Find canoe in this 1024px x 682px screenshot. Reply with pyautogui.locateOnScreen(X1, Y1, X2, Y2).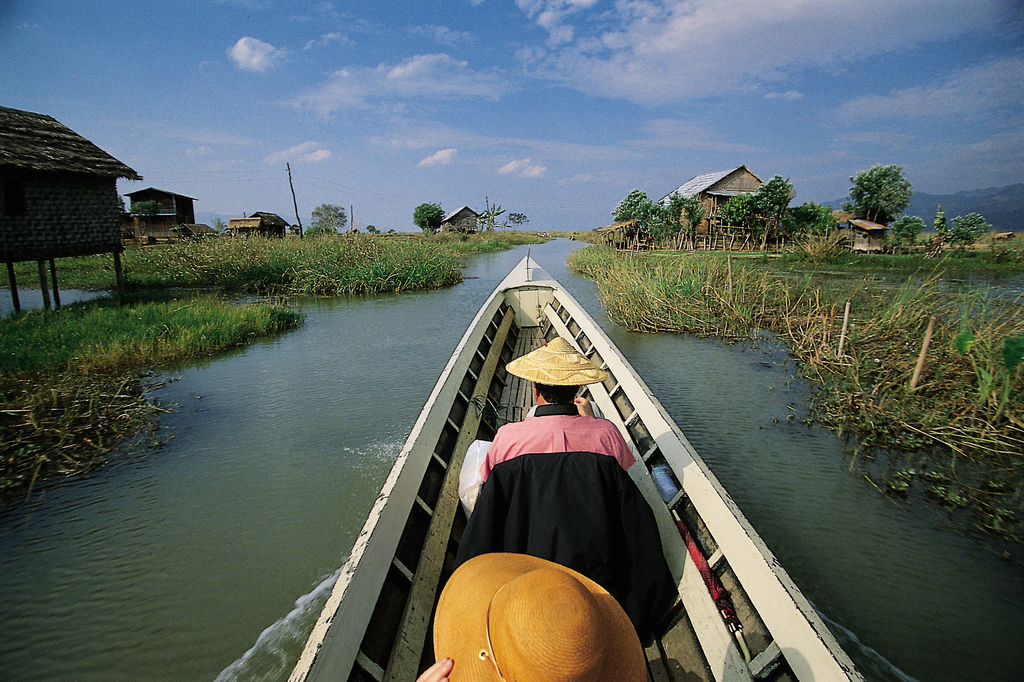
pyautogui.locateOnScreen(285, 264, 938, 681).
